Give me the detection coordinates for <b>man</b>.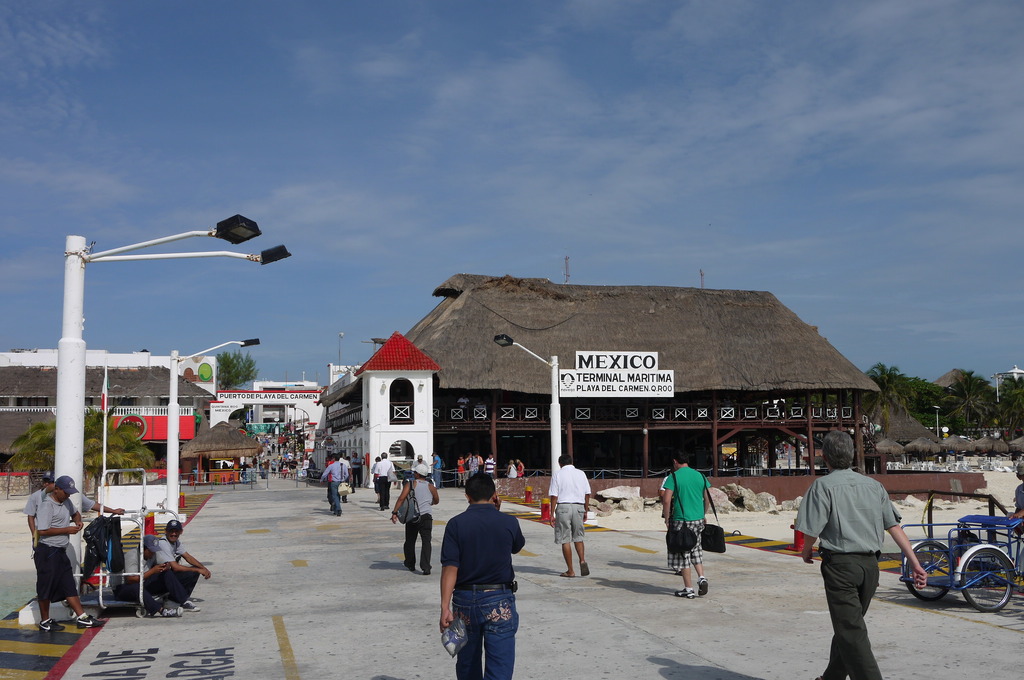
<region>547, 452, 592, 576</region>.
